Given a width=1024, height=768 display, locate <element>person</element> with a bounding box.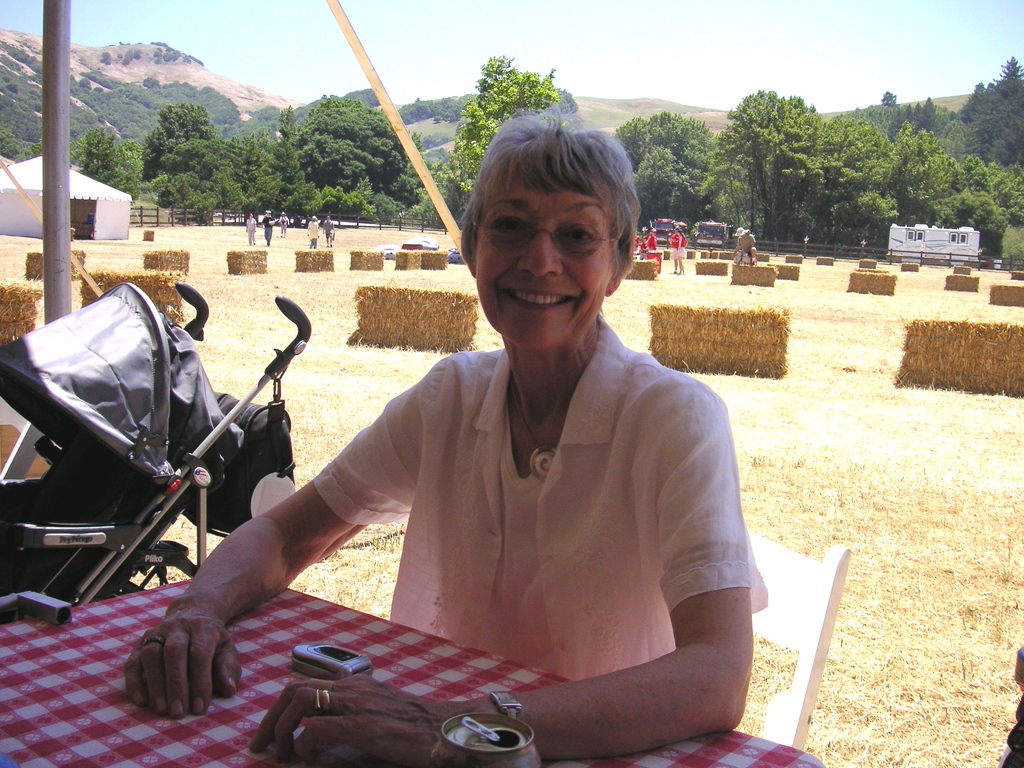
Located: crop(147, 106, 687, 741).
